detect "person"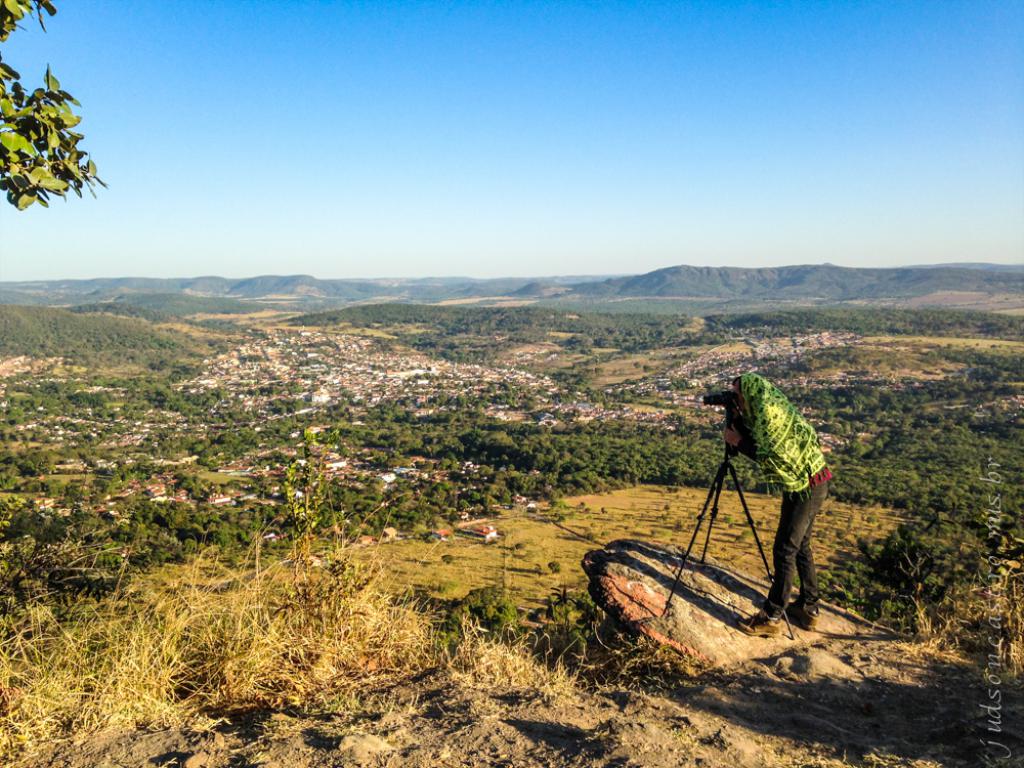
[x1=701, y1=356, x2=829, y2=648]
